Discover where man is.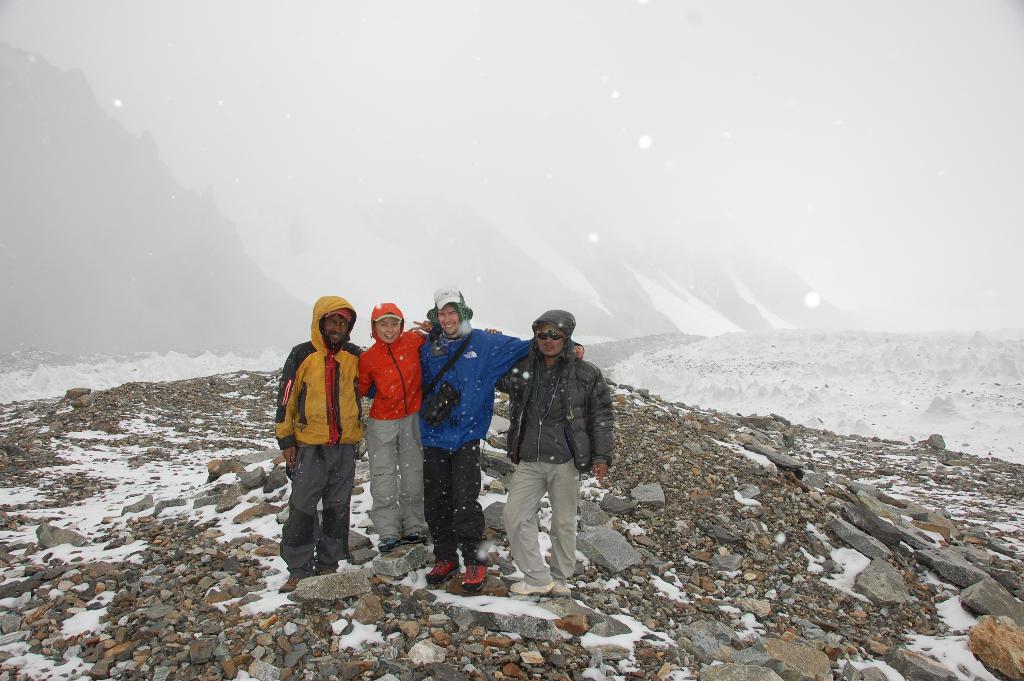
Discovered at [left=273, top=293, right=378, bottom=591].
